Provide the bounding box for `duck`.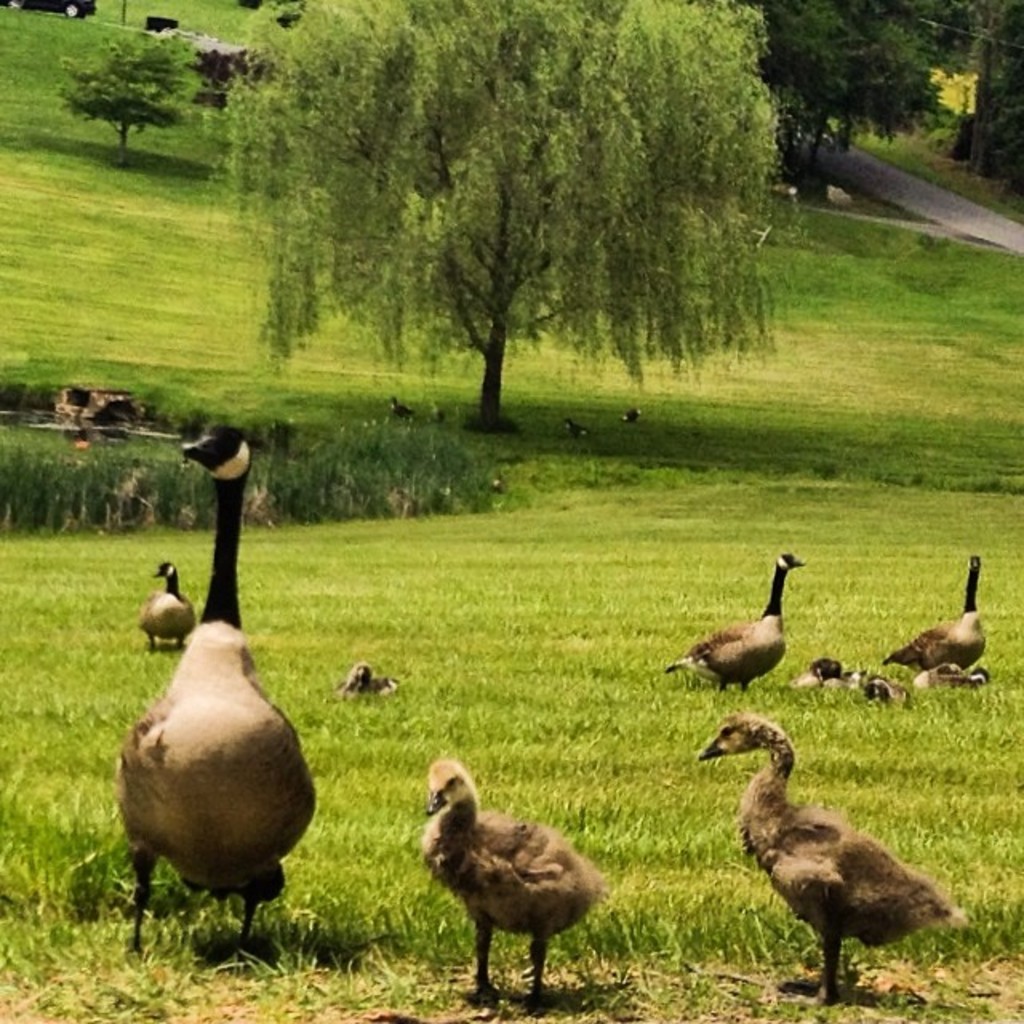
[left=888, top=549, right=979, bottom=686].
